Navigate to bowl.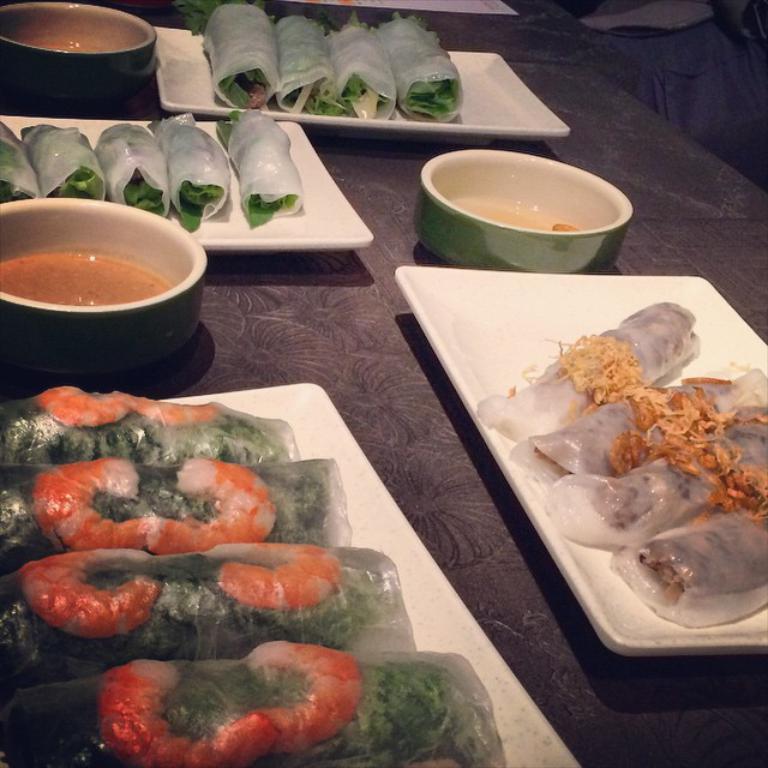
Navigation target: bbox=[400, 136, 622, 262].
